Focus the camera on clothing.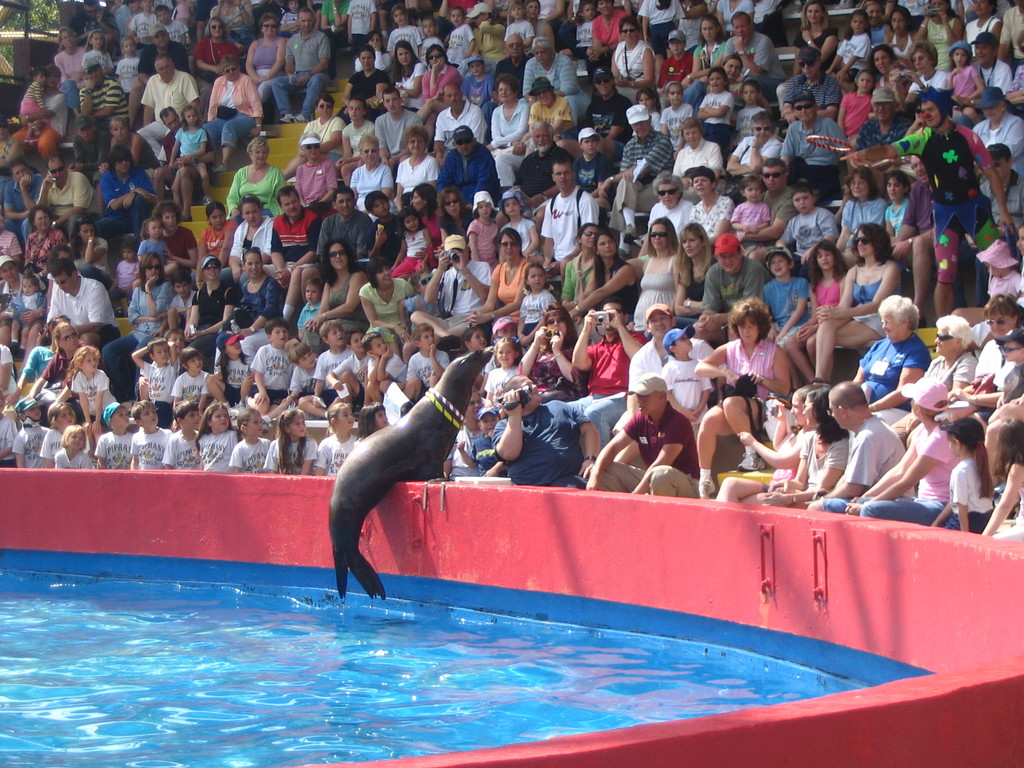
Focus region: box=[345, 0, 375, 54].
